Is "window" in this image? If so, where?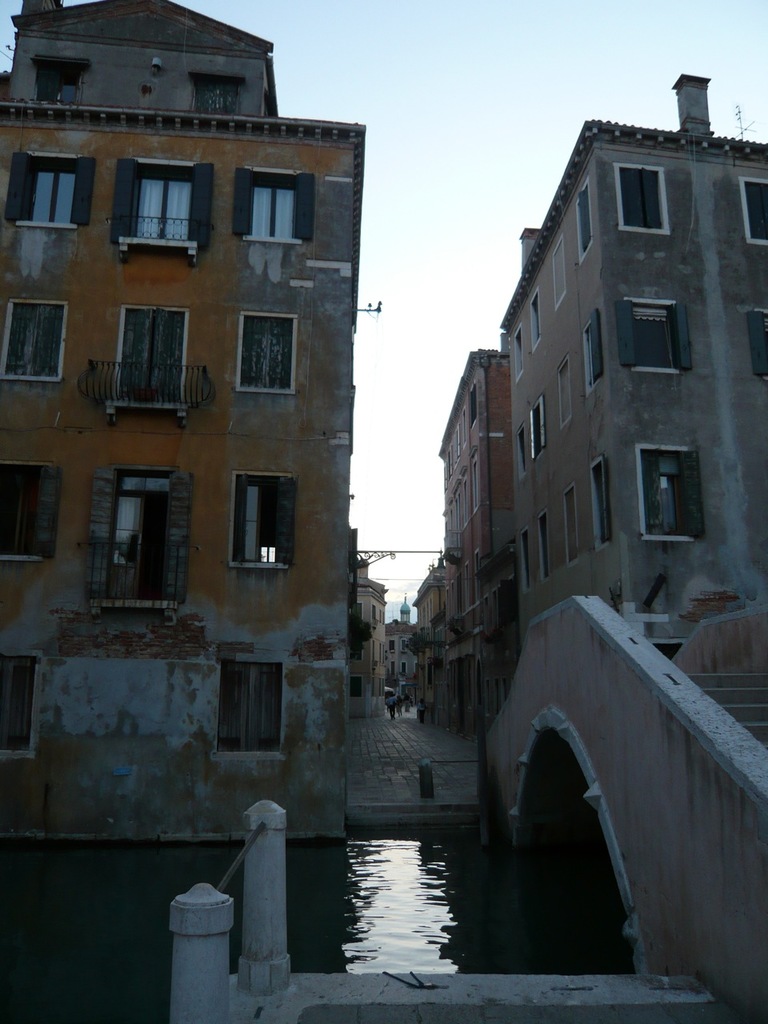
Yes, at <box>617,298,691,370</box>.
